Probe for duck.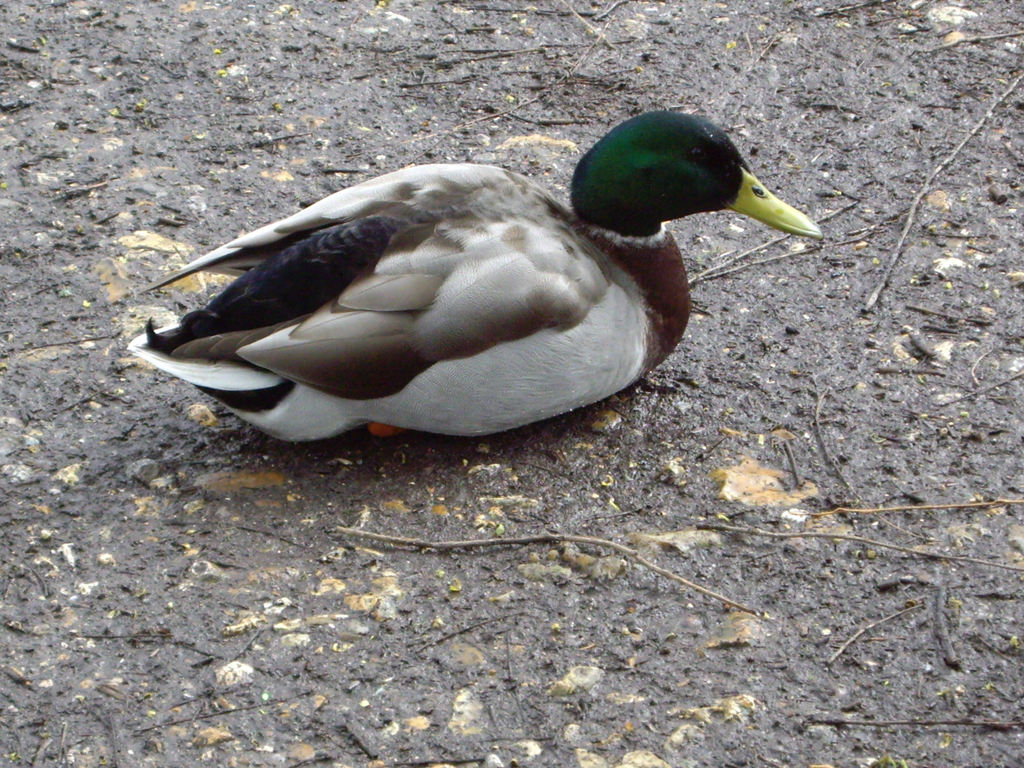
Probe result: 121:111:830:457.
